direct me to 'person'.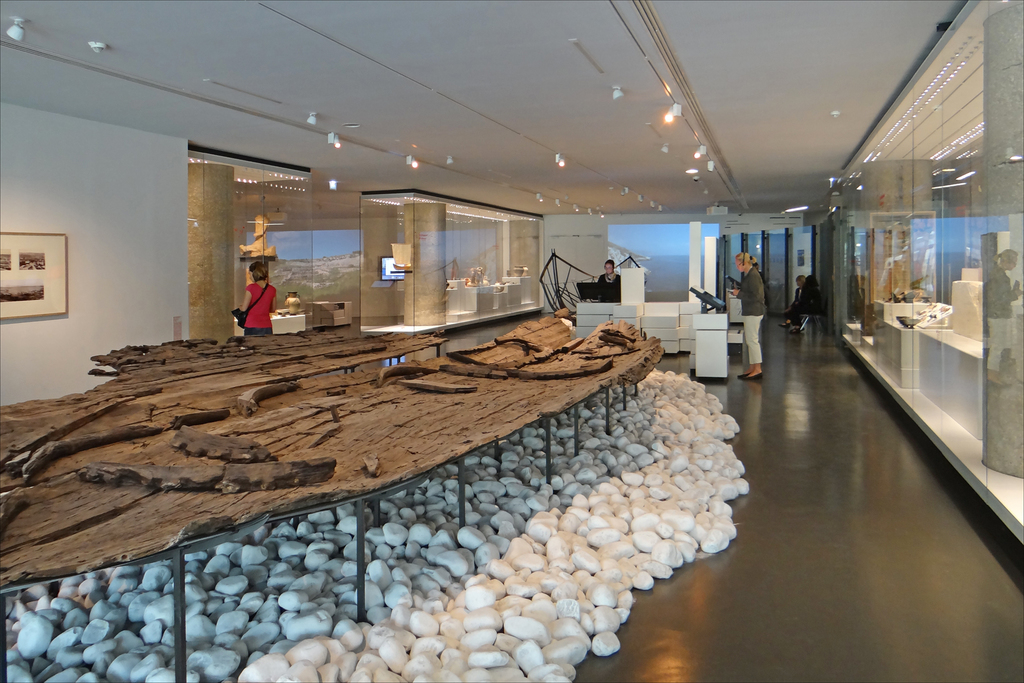
Direction: x1=786 y1=275 x2=824 y2=331.
